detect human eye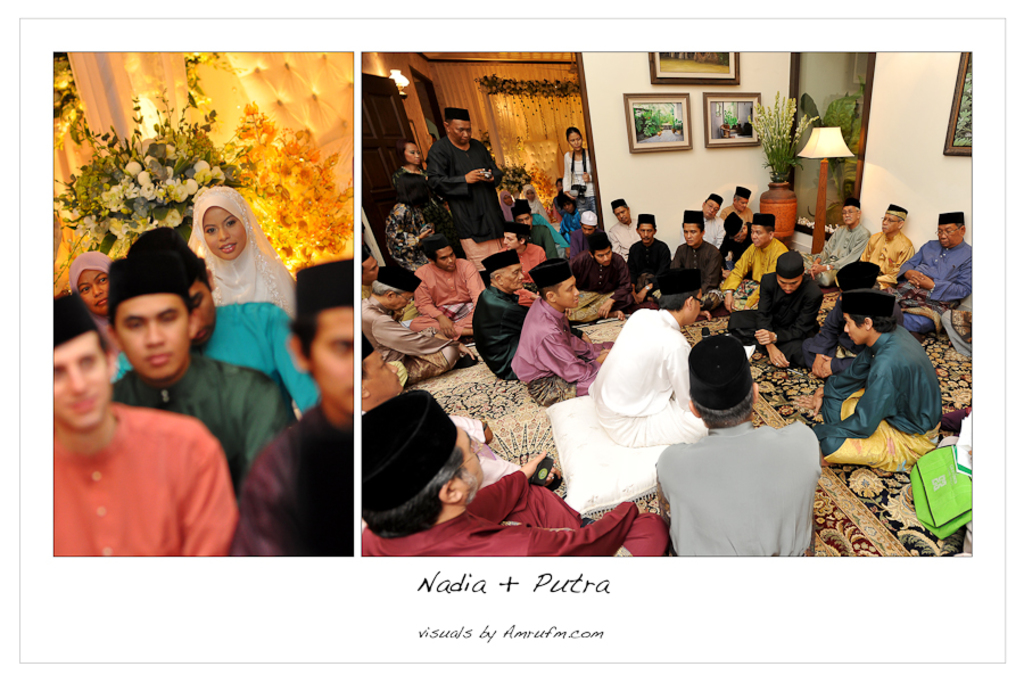
box=[849, 206, 857, 214]
